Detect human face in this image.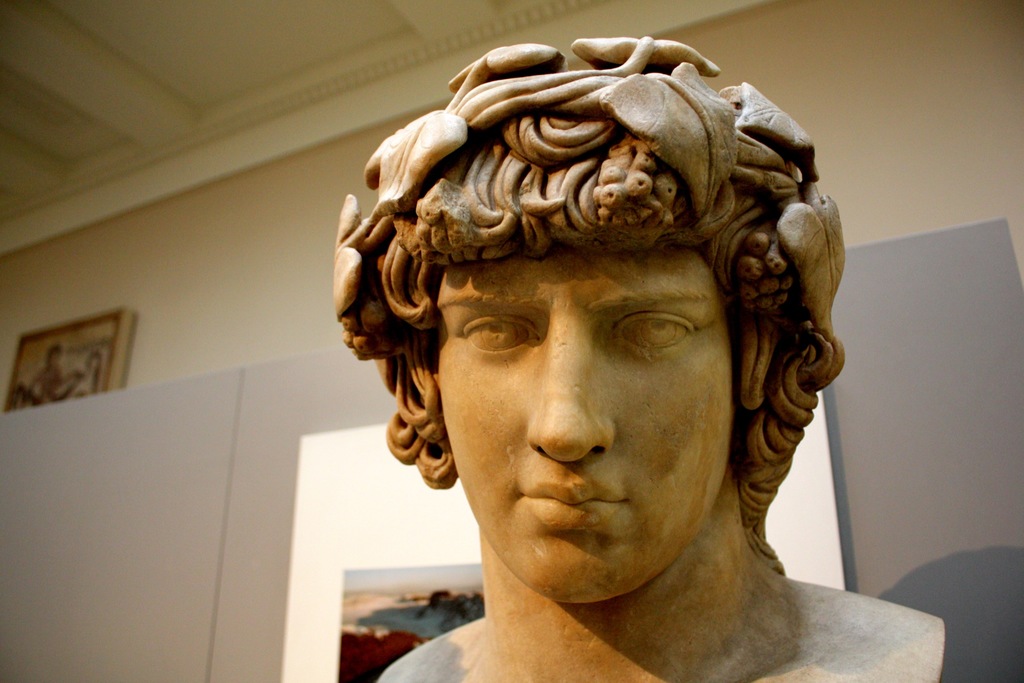
Detection: x1=431, y1=254, x2=738, y2=607.
